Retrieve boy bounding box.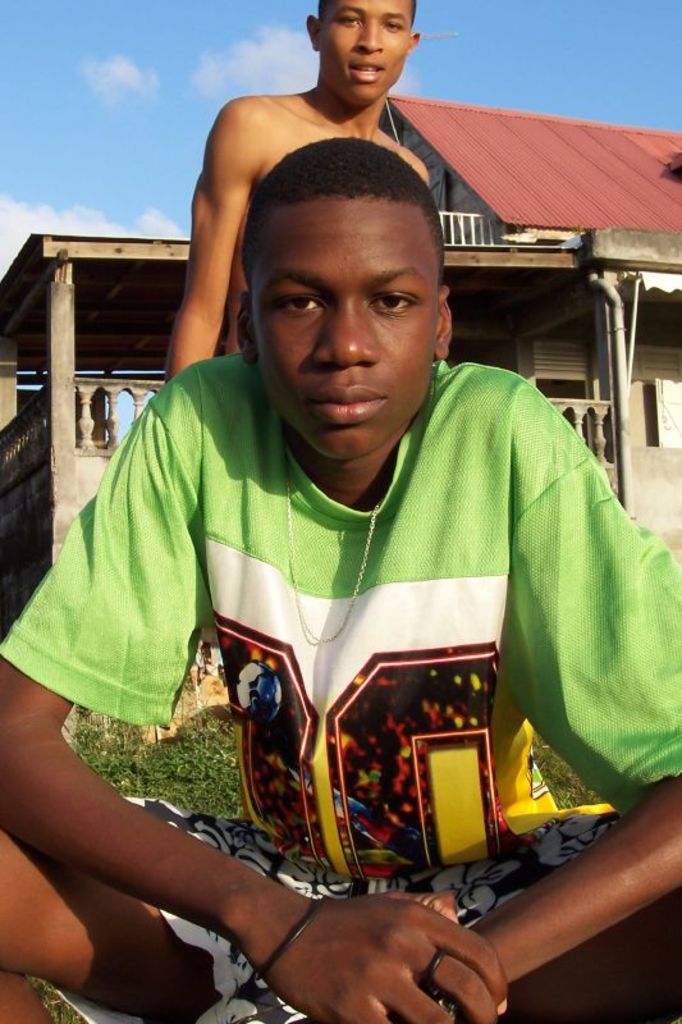
Bounding box: Rect(164, 0, 430, 376).
